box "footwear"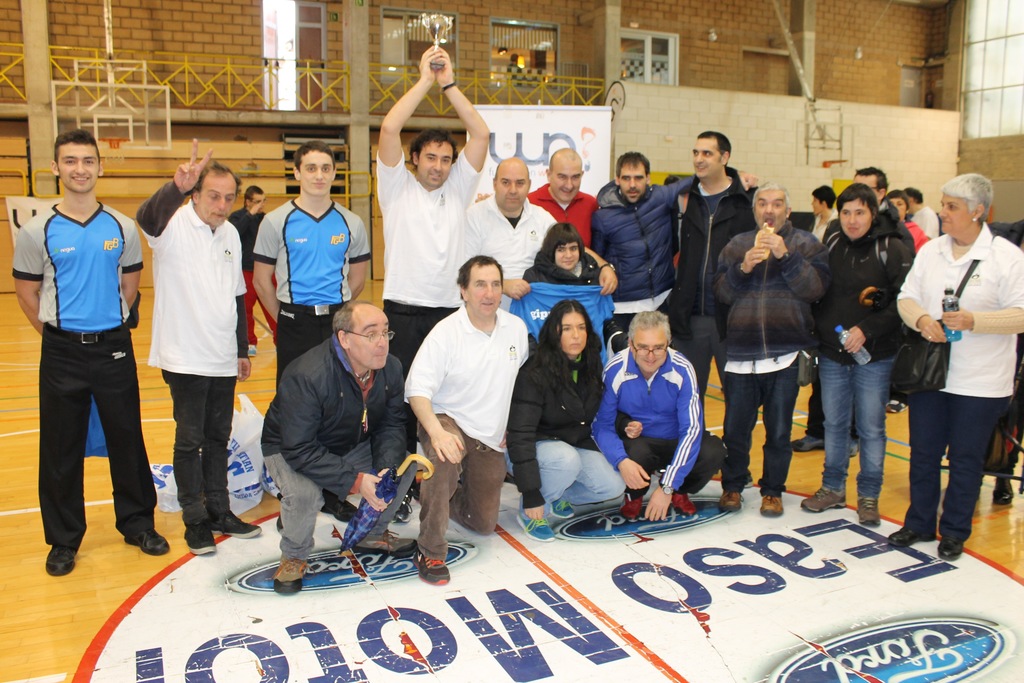
x1=515 y1=506 x2=561 y2=540
